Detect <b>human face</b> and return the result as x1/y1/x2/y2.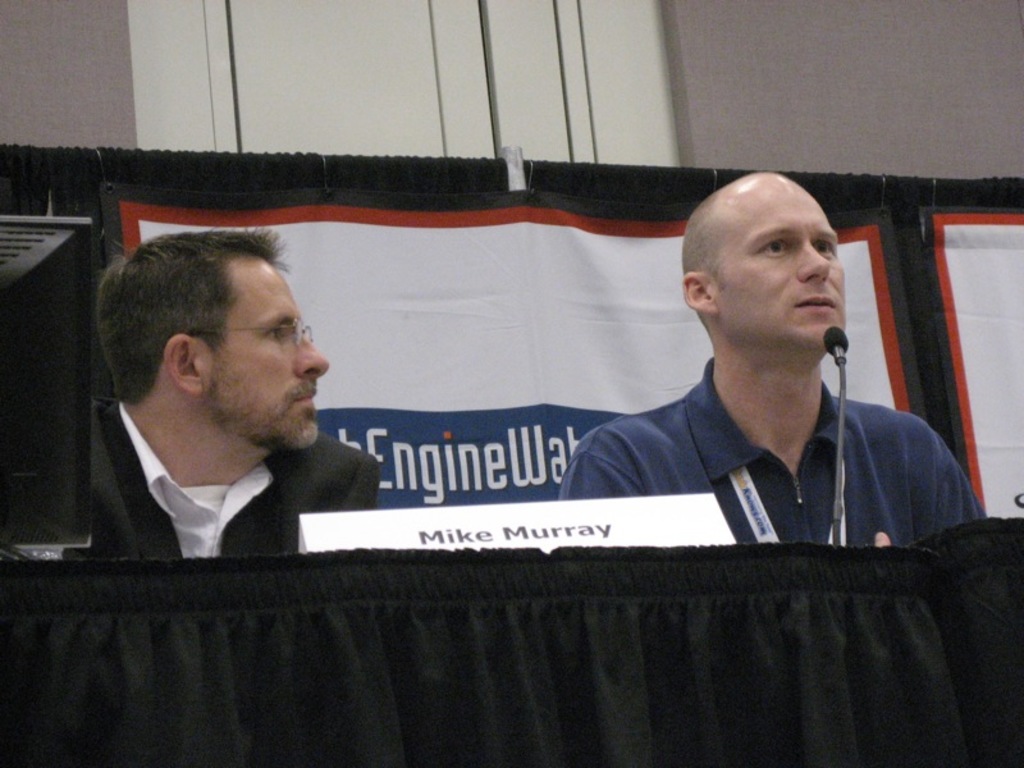
710/174/842/352.
